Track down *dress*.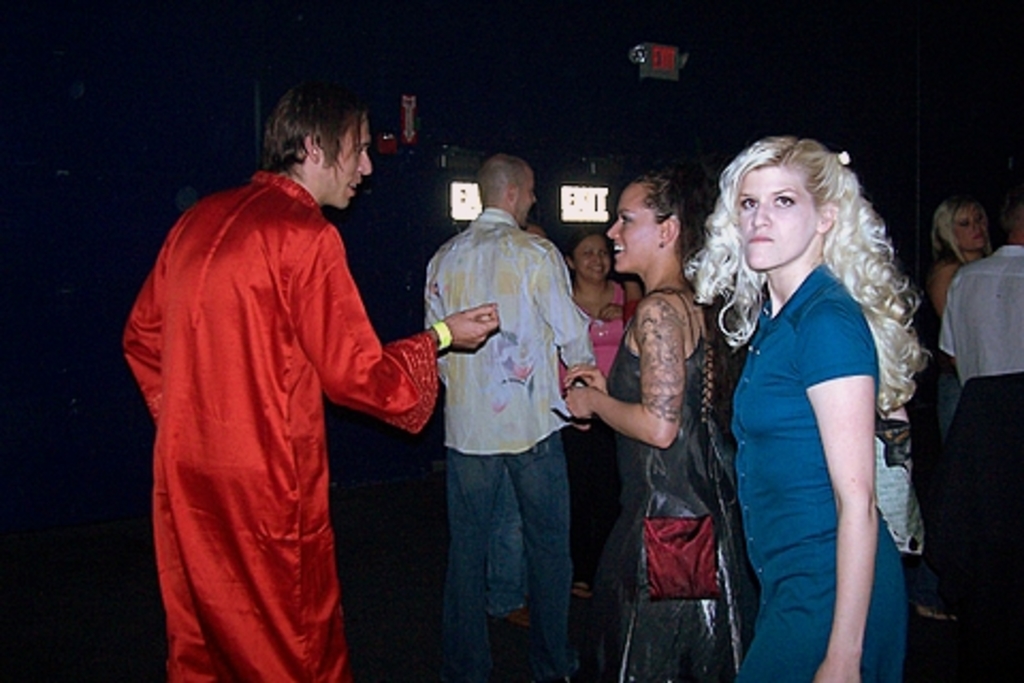
Tracked to left=730, top=265, right=907, bottom=681.
